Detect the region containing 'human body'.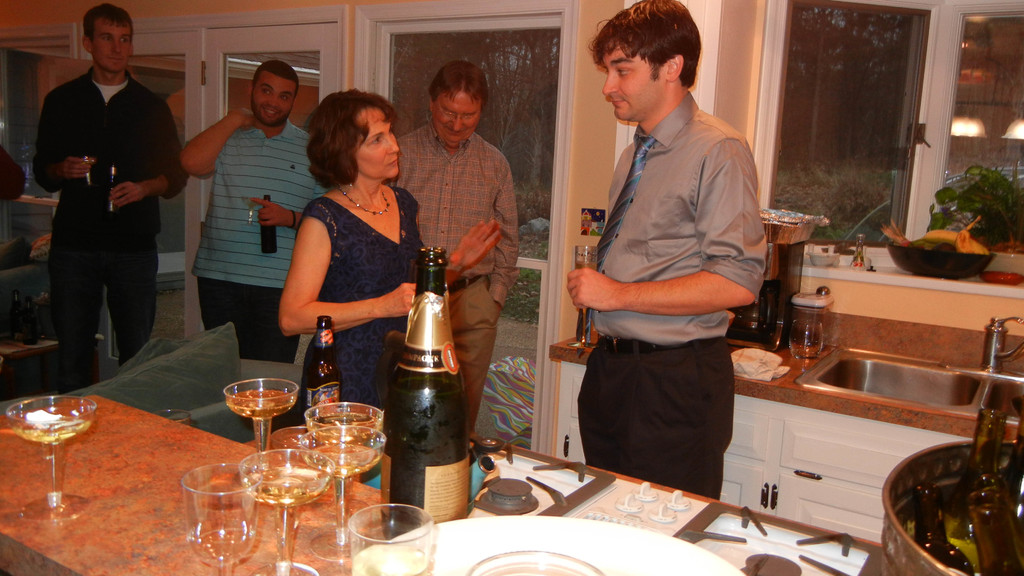
<bbox>180, 60, 324, 358</bbox>.
